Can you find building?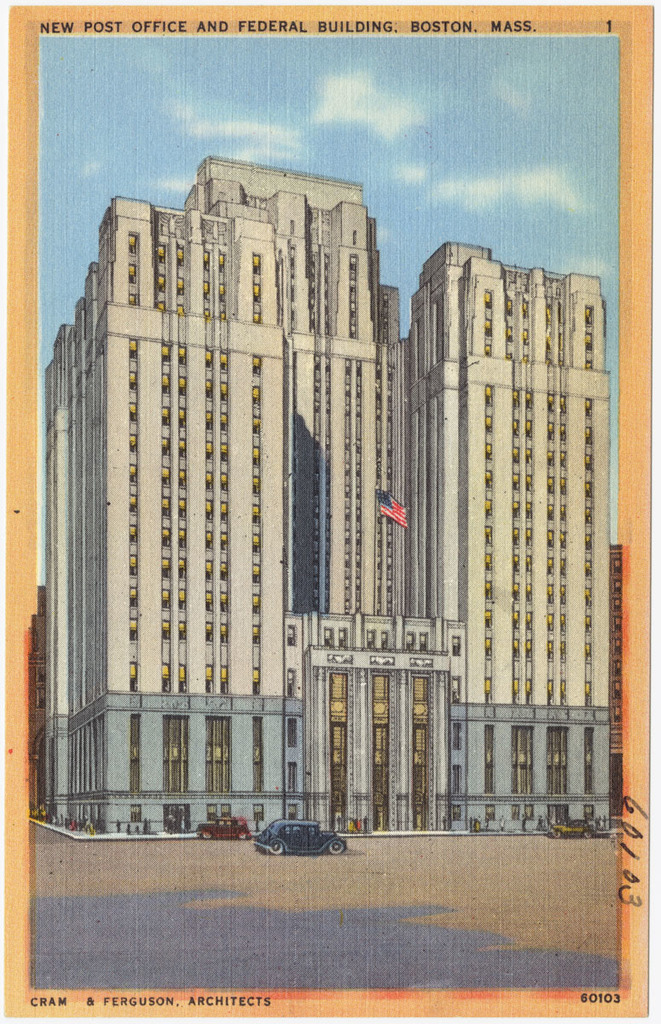
Yes, bounding box: detection(43, 150, 609, 838).
